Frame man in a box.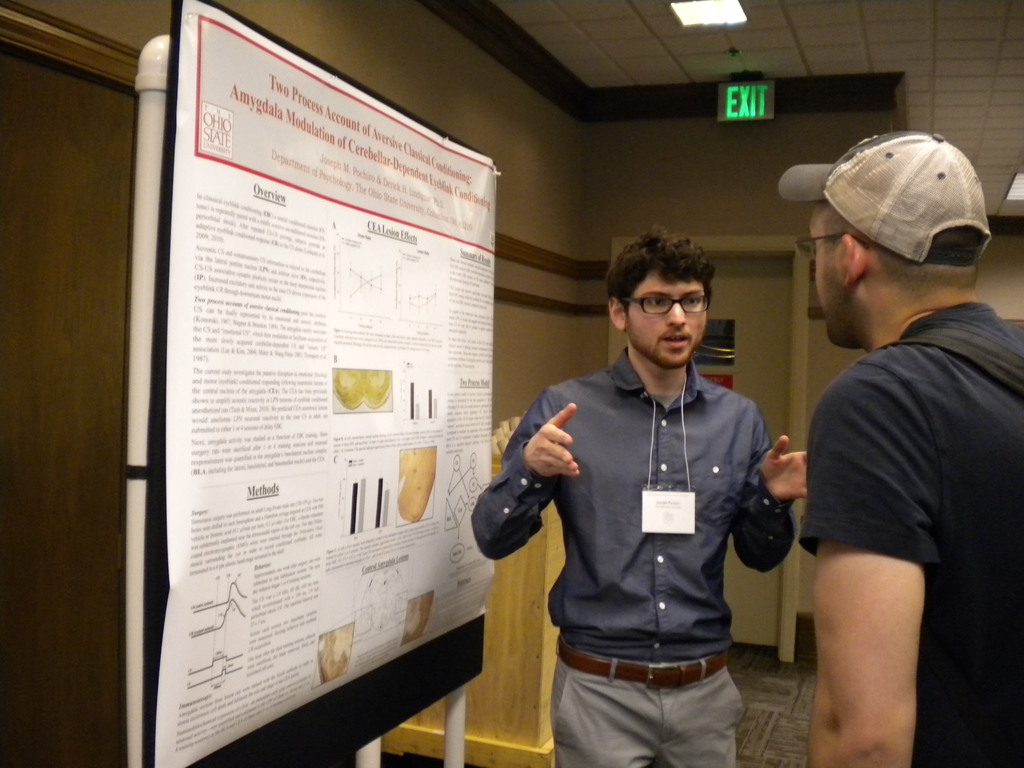
471:227:808:767.
